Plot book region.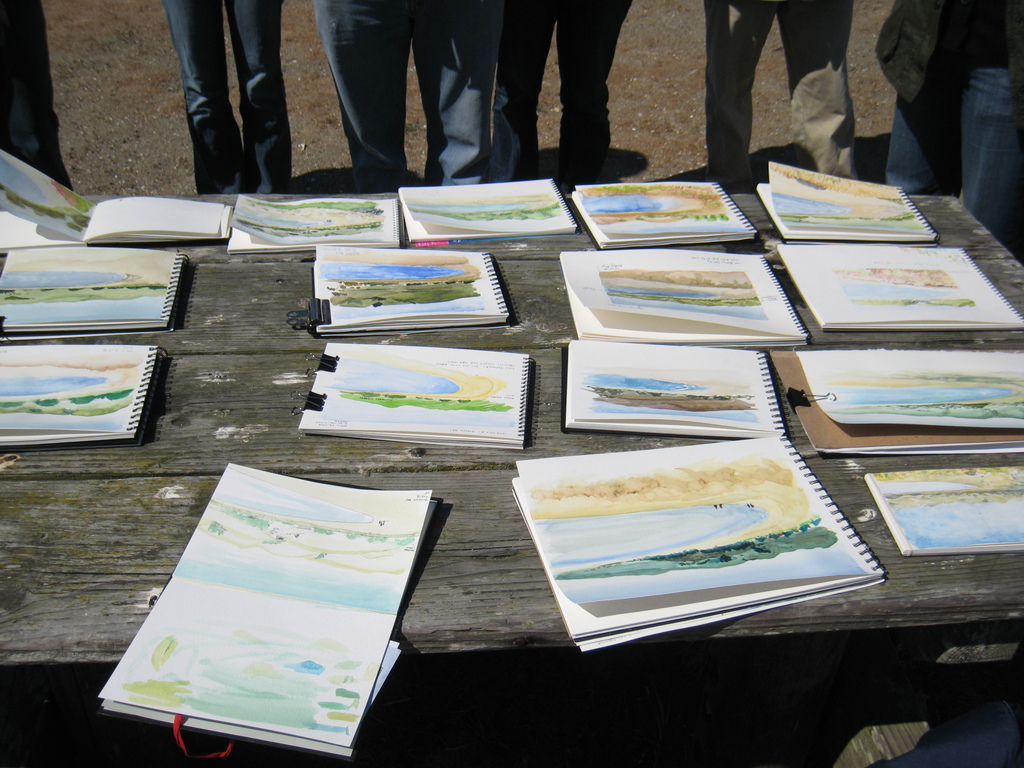
Plotted at bbox(64, 475, 461, 749).
